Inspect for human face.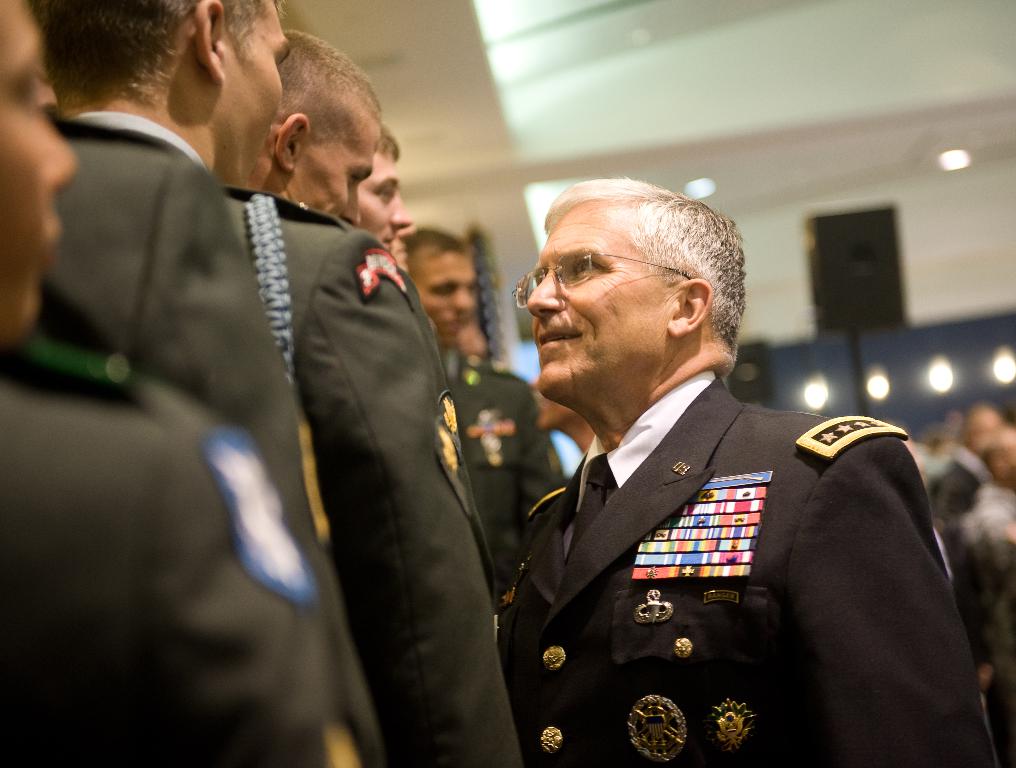
Inspection: (528,199,670,414).
